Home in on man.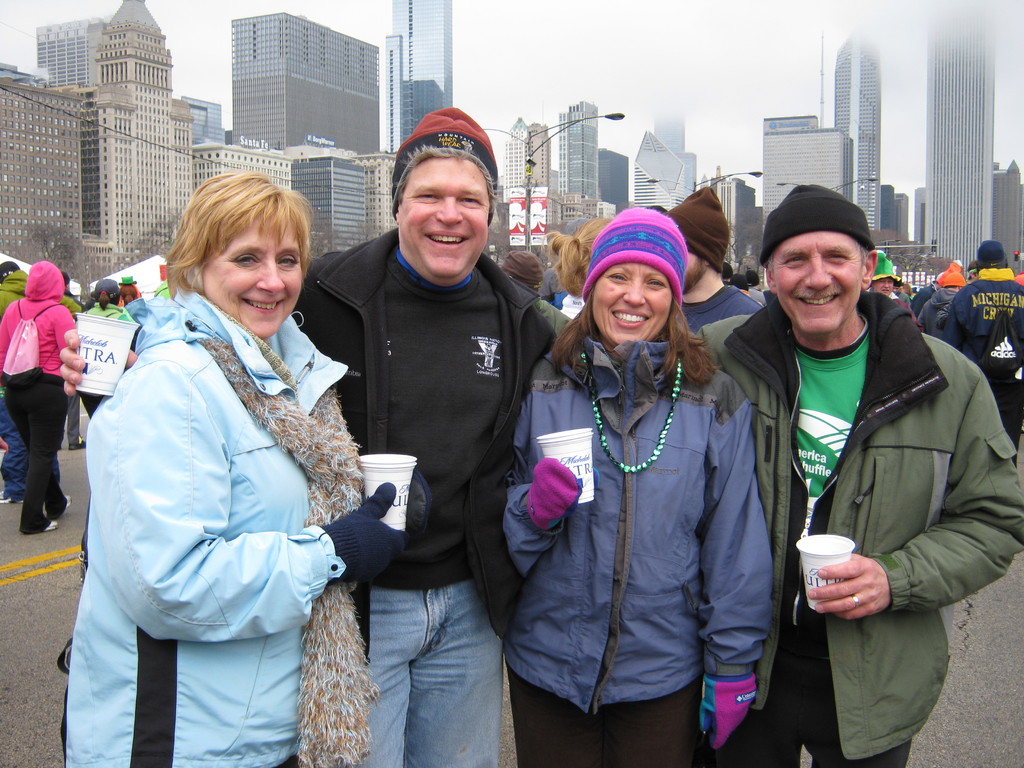
Homed in at (731, 177, 1002, 756).
